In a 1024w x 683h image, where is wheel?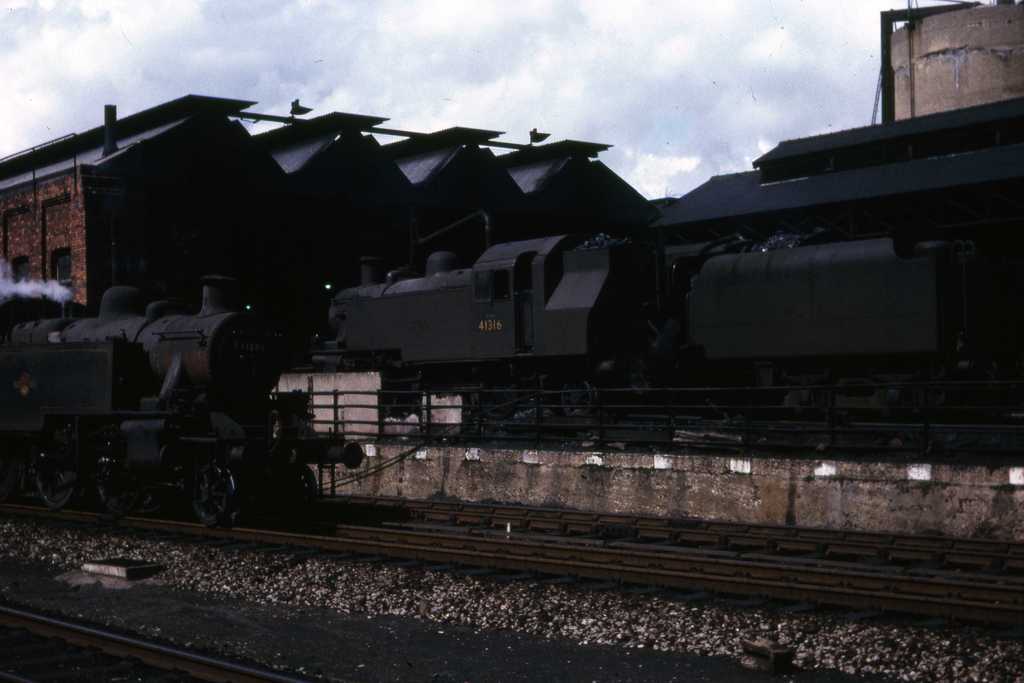
pyautogui.locateOnScreen(193, 463, 236, 523).
